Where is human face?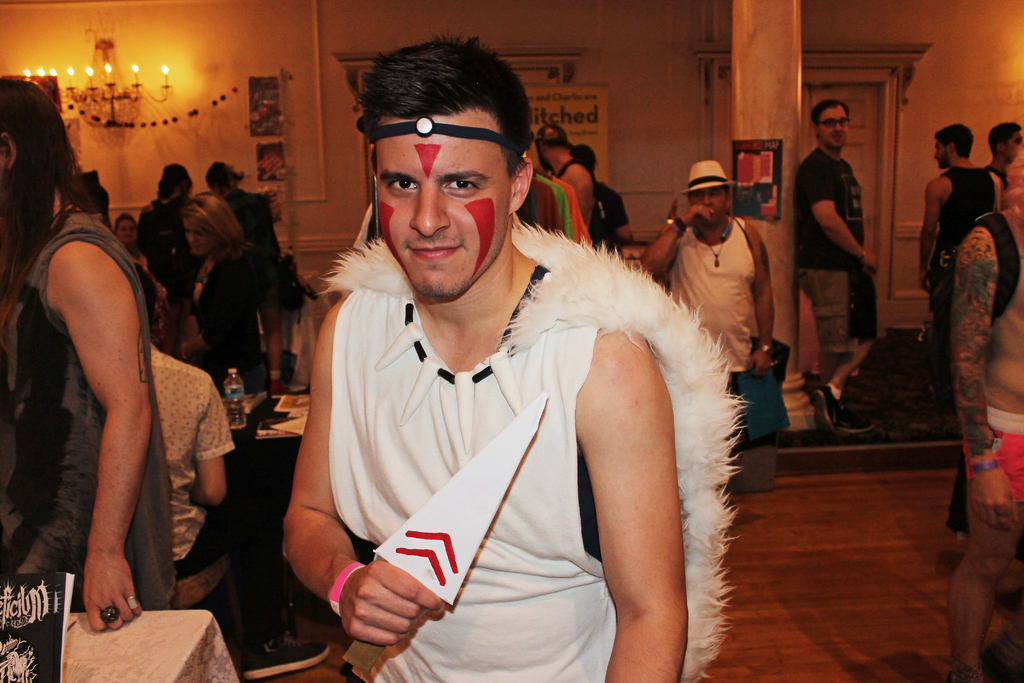
x1=1004, y1=133, x2=1023, y2=162.
